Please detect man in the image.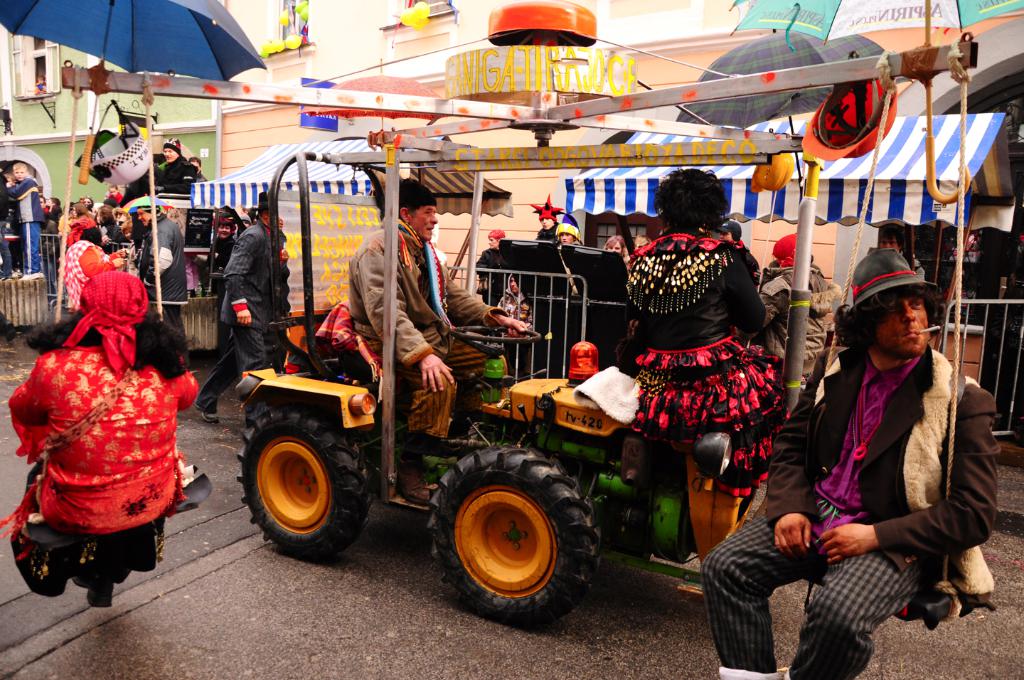
left=149, top=136, right=201, bottom=198.
